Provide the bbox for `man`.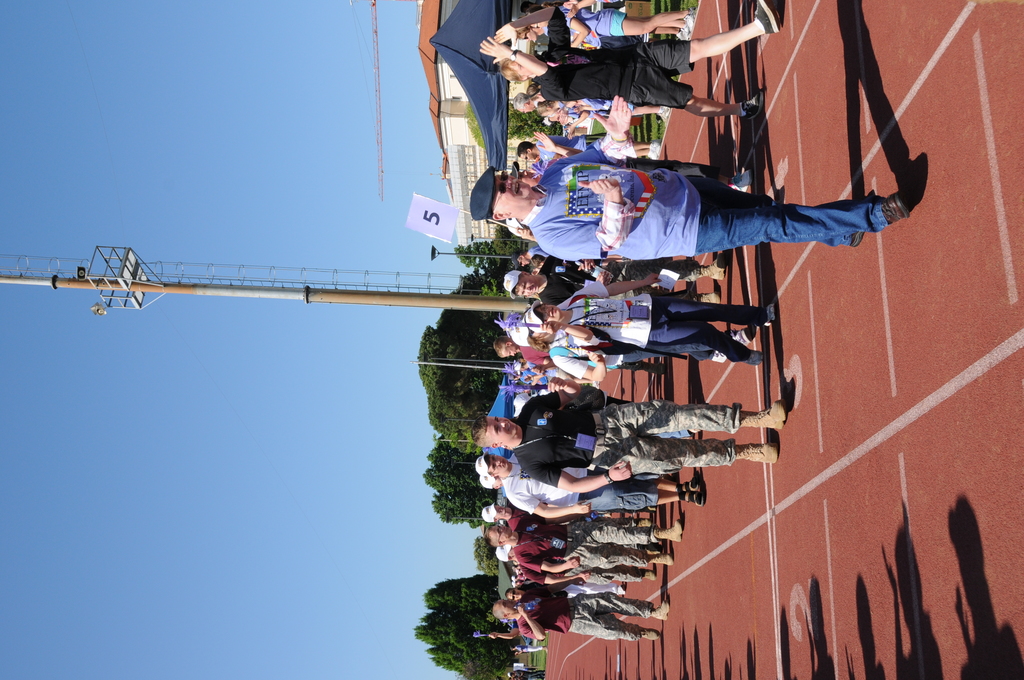
<region>467, 136, 920, 304</region>.
